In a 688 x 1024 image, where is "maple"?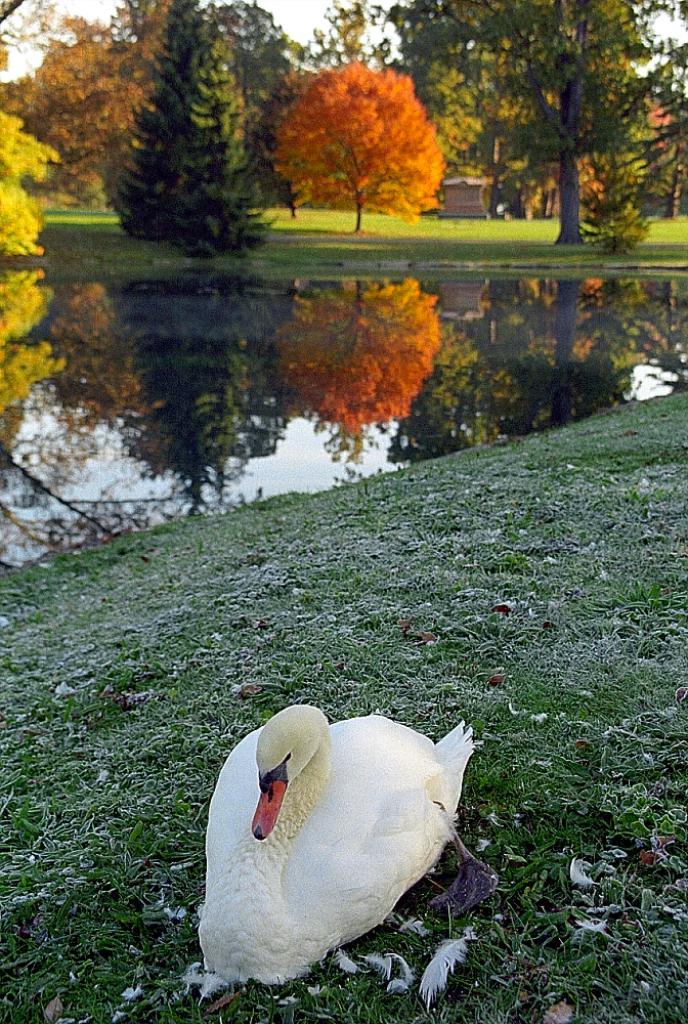
l=0, t=10, r=46, b=243.
